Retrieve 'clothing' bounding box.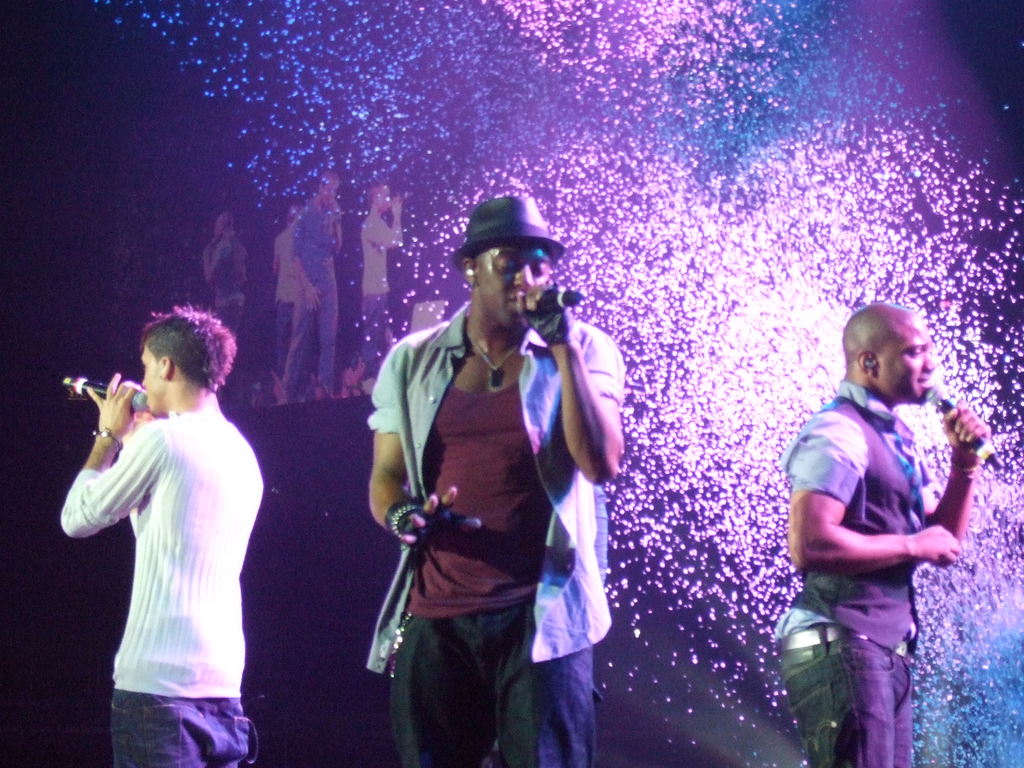
Bounding box: x1=759 y1=365 x2=942 y2=767.
